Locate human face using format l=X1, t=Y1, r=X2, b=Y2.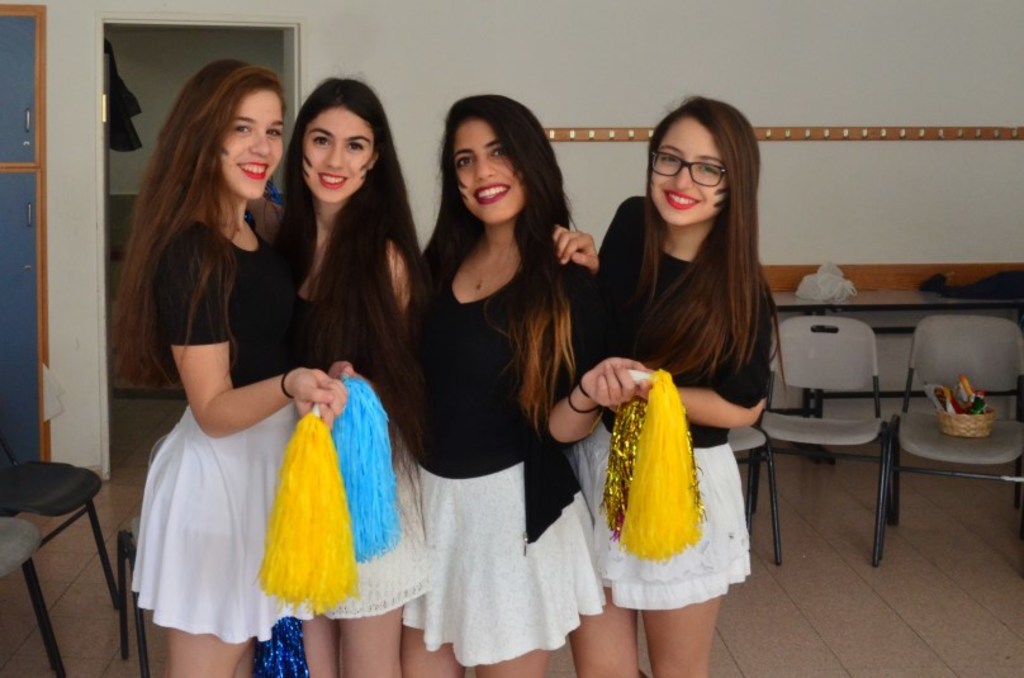
l=299, t=108, r=375, b=205.
